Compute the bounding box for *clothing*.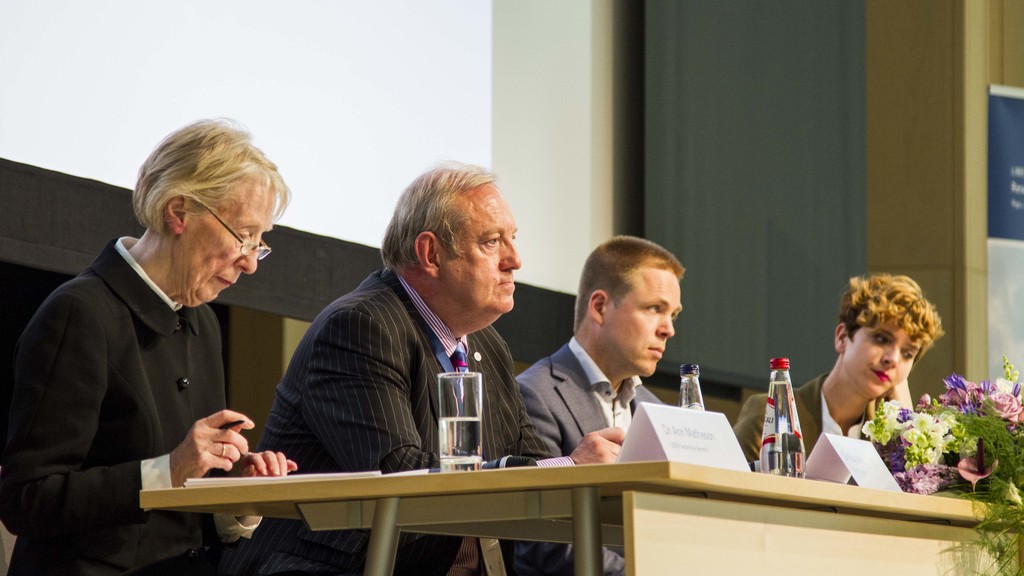
bbox(736, 372, 875, 472).
